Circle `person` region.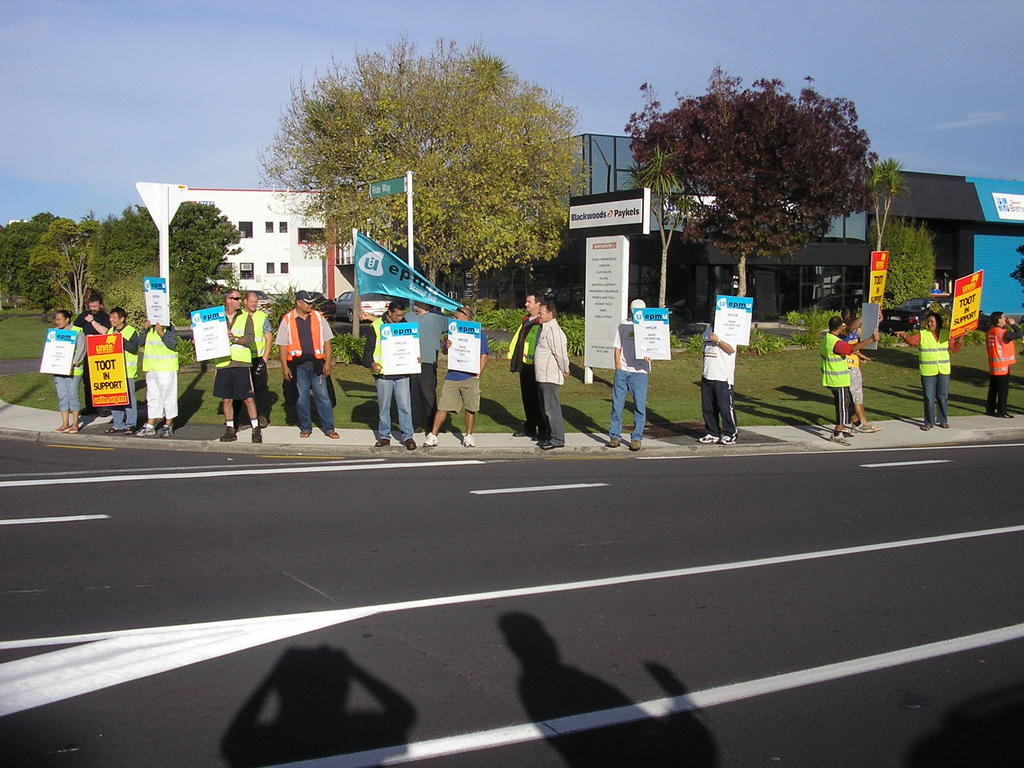
Region: (820,306,870,429).
